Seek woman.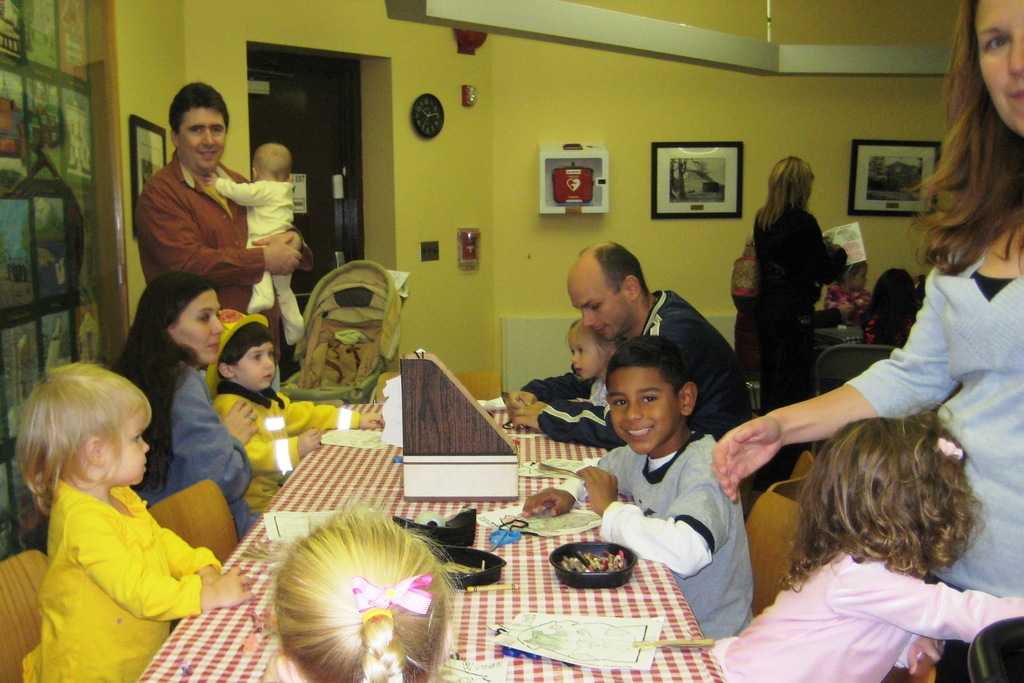
{"x1": 745, "y1": 161, "x2": 861, "y2": 391}.
